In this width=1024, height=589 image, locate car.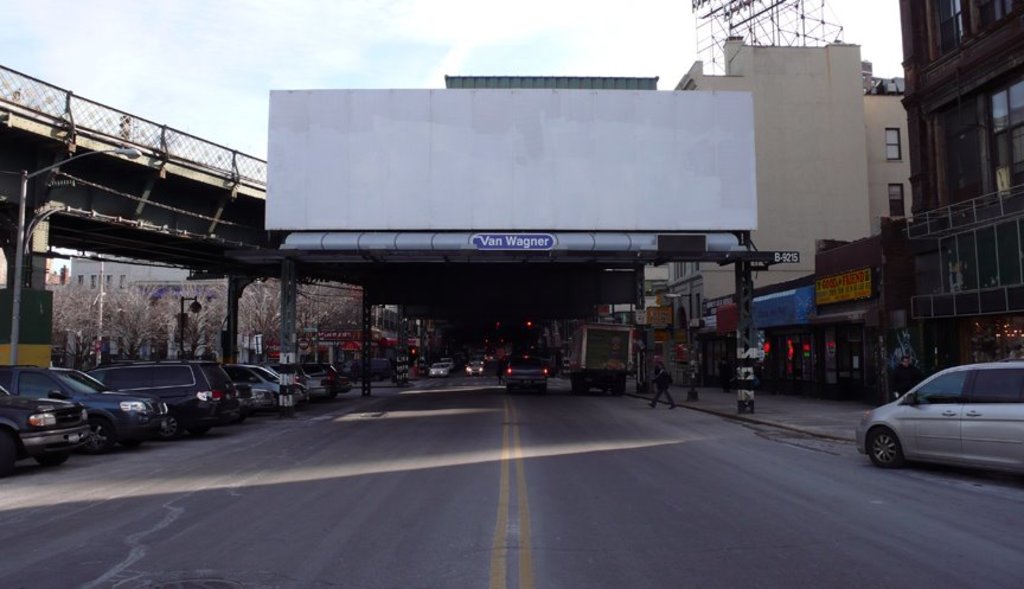
Bounding box: BBox(862, 351, 1023, 468).
